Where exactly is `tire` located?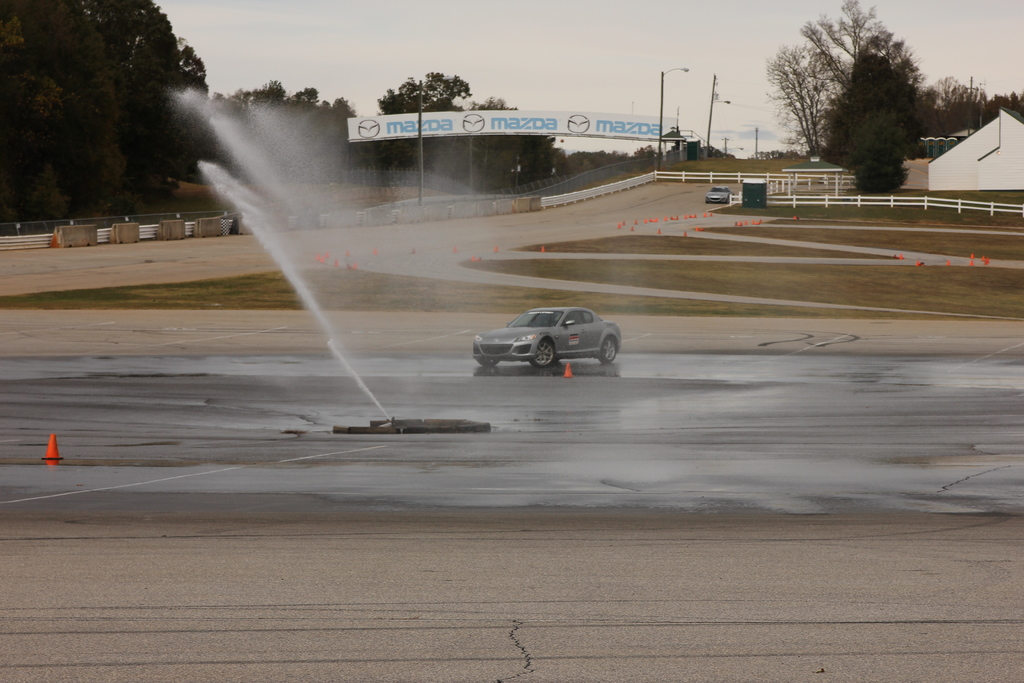
Its bounding box is 598 336 617 366.
